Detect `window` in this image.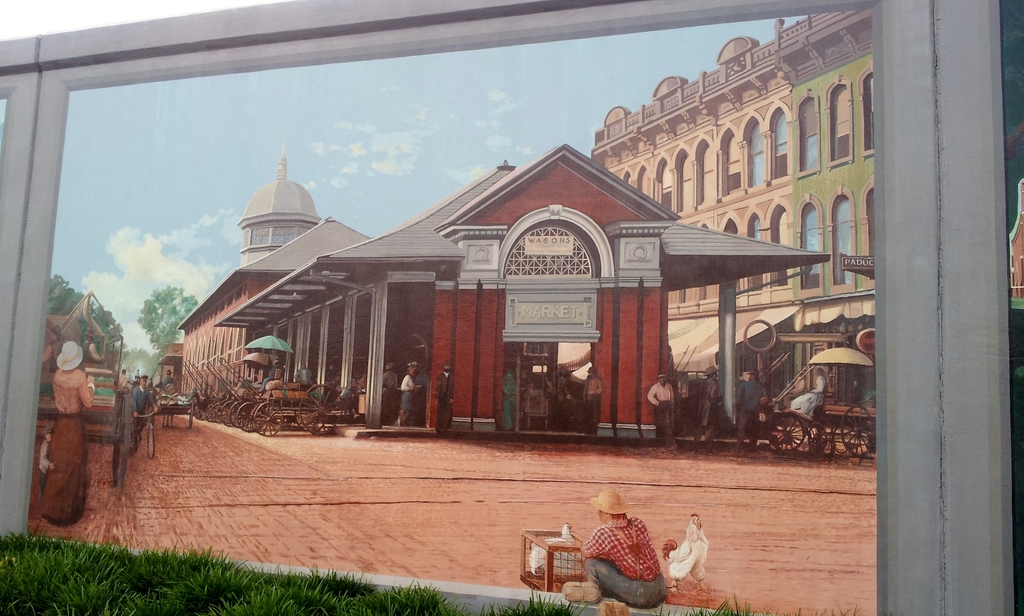
Detection: crop(630, 166, 643, 195).
